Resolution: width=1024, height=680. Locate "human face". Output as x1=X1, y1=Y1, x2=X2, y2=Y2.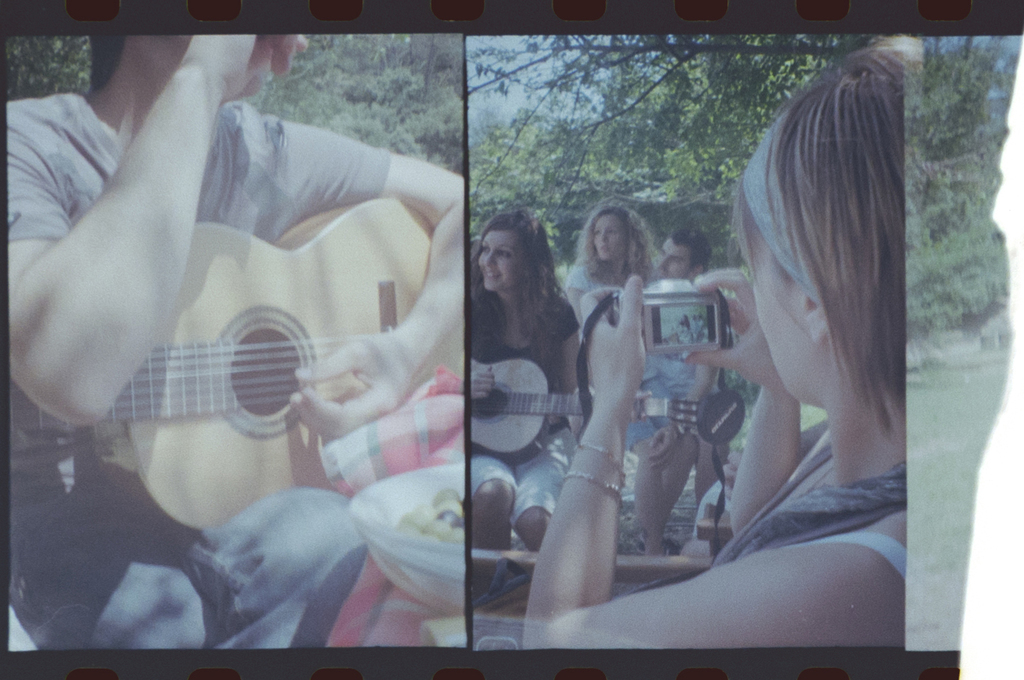
x1=741, y1=213, x2=807, y2=405.
